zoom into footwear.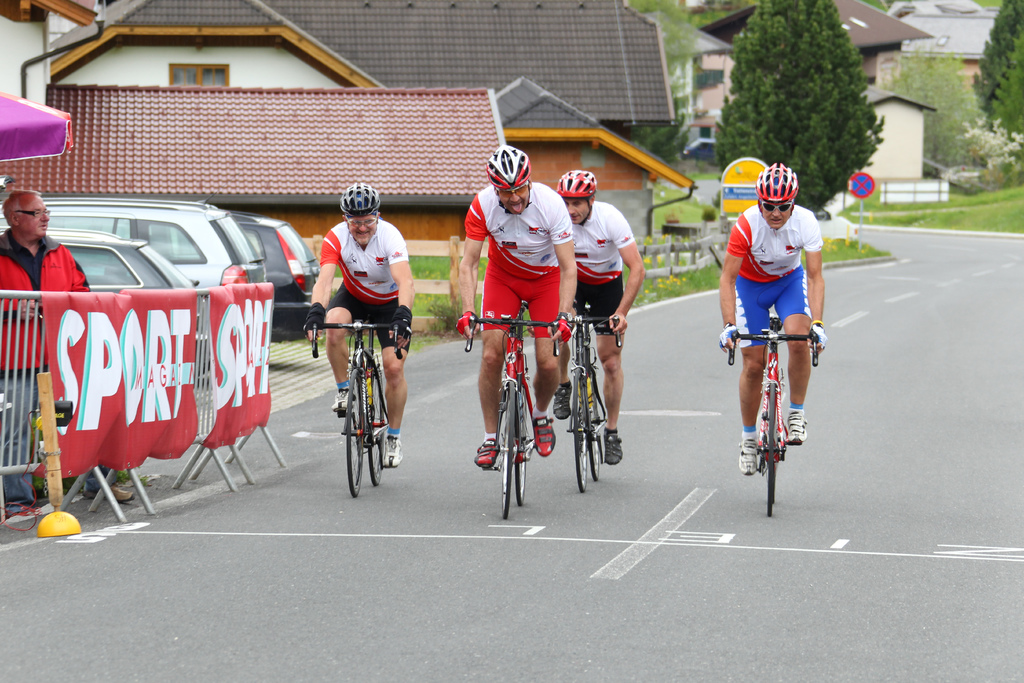
Zoom target: x1=737, y1=434, x2=760, y2=475.
